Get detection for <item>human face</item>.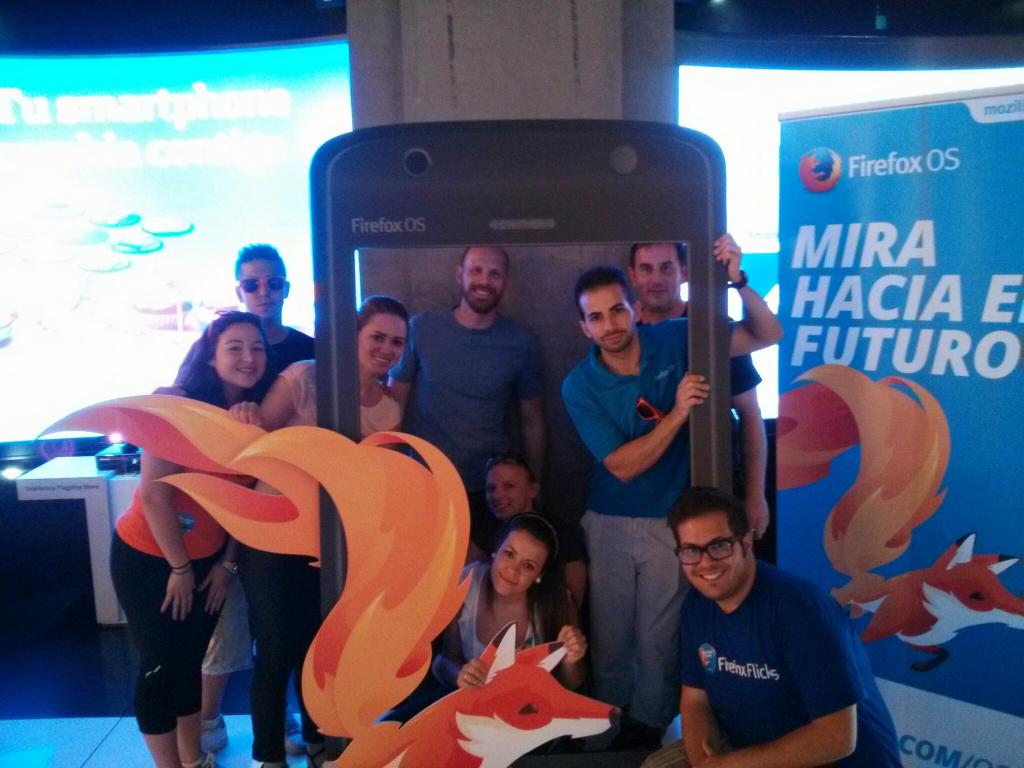
Detection: region(358, 312, 405, 372).
